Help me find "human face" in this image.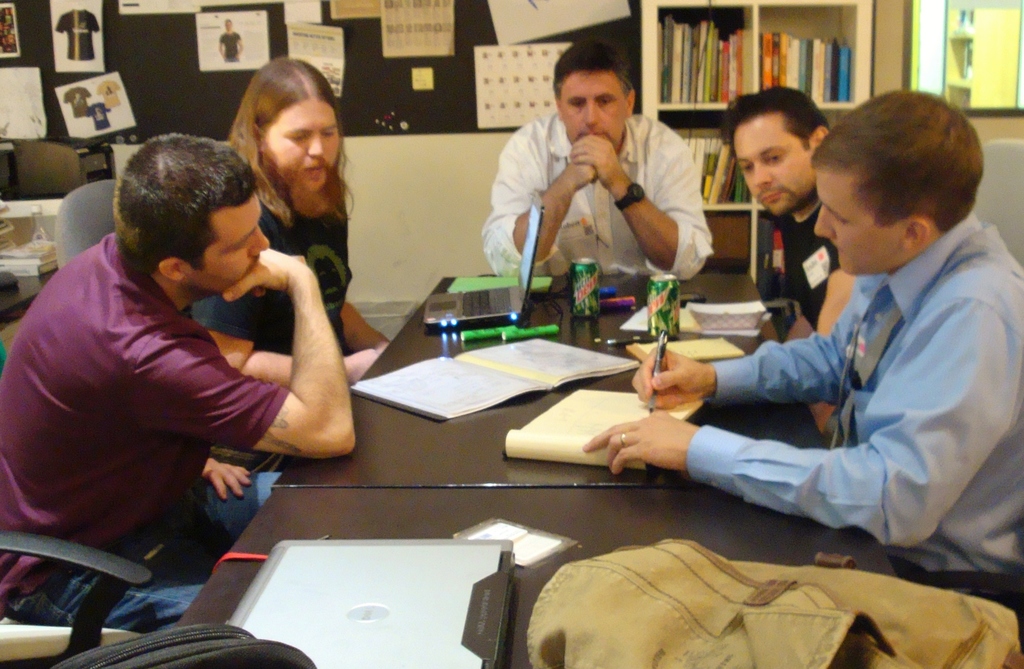
Found it: BBox(264, 90, 340, 193).
